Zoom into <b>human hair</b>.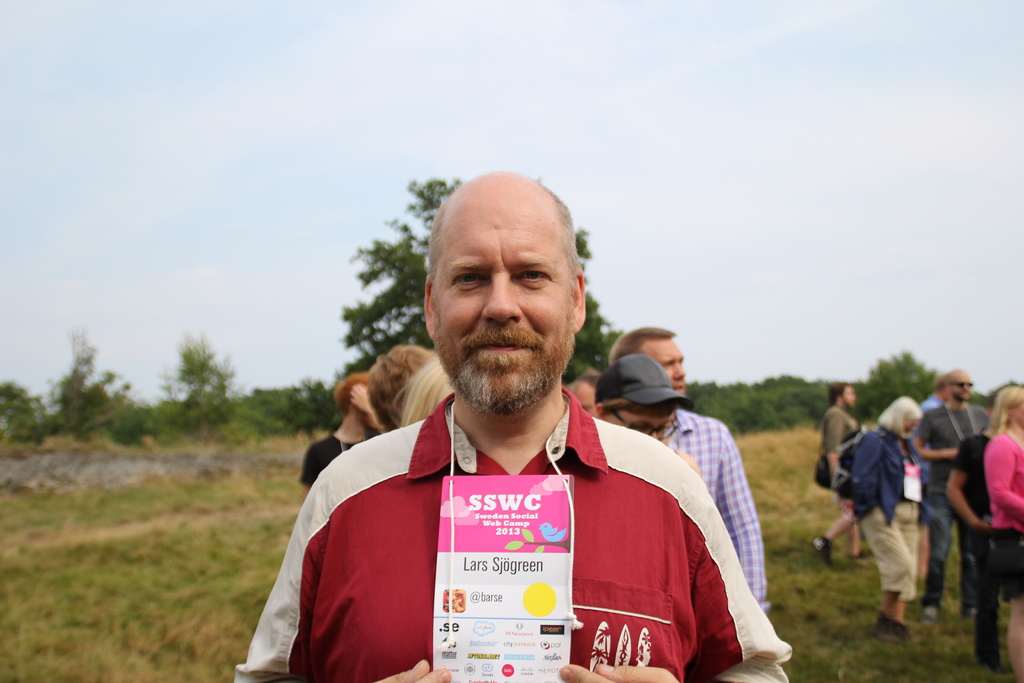
Zoom target: (x1=989, y1=383, x2=1023, y2=440).
